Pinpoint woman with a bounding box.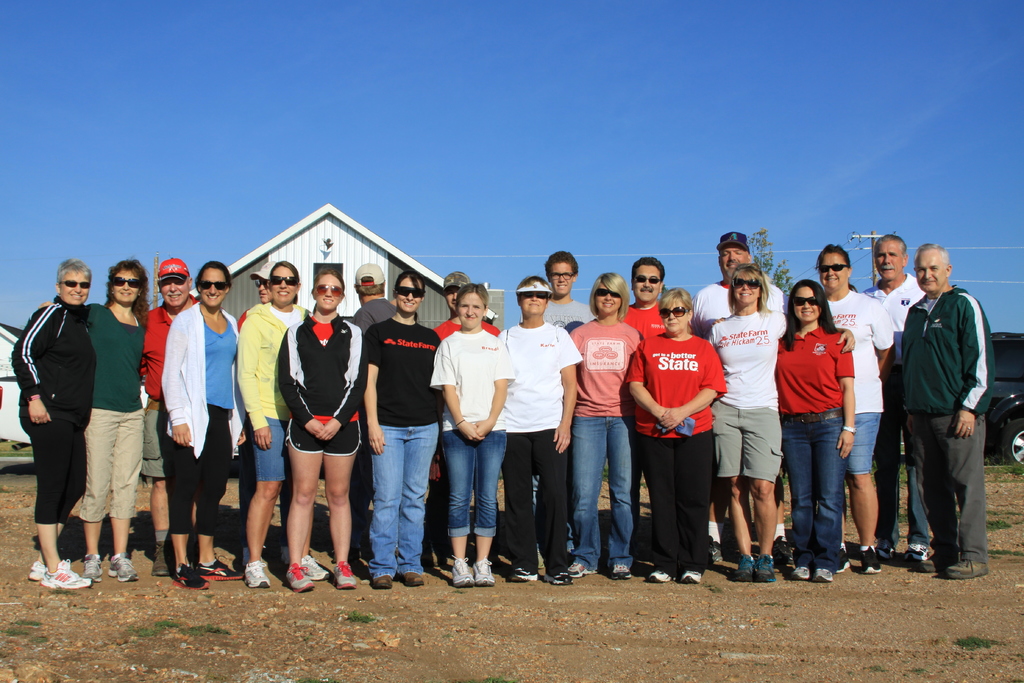
<region>364, 270, 442, 588</region>.
